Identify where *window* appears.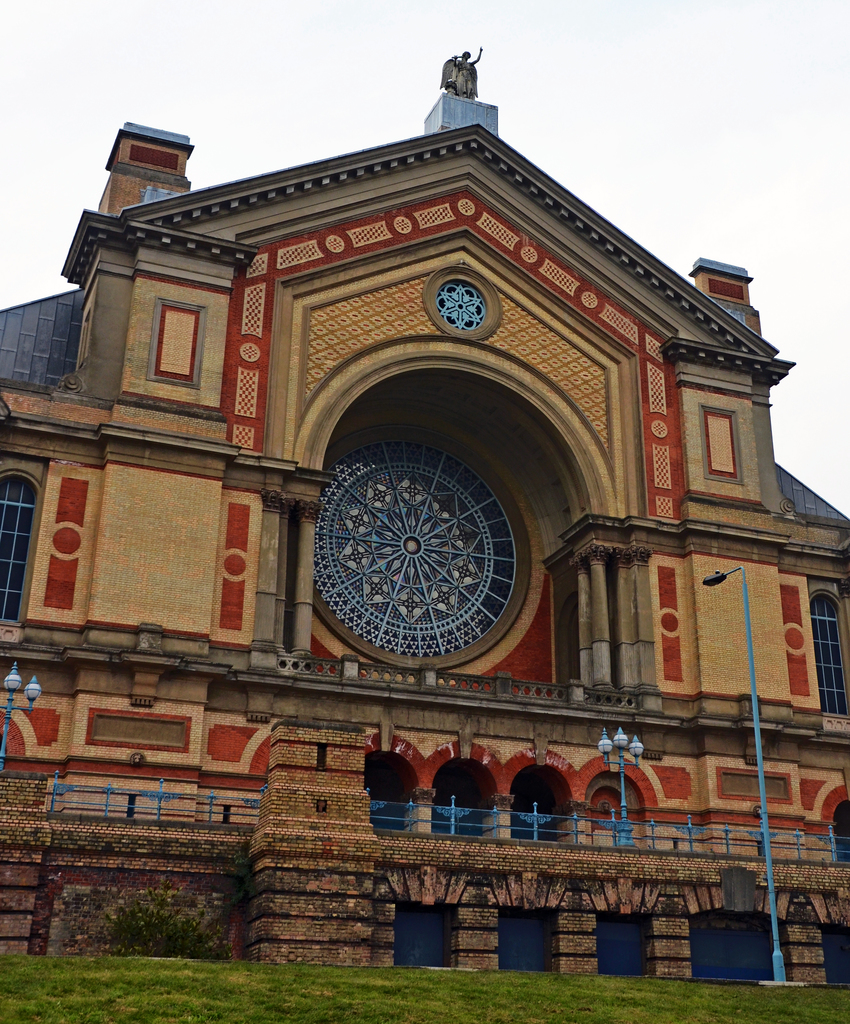
Appears at x1=125, y1=284, x2=205, y2=382.
